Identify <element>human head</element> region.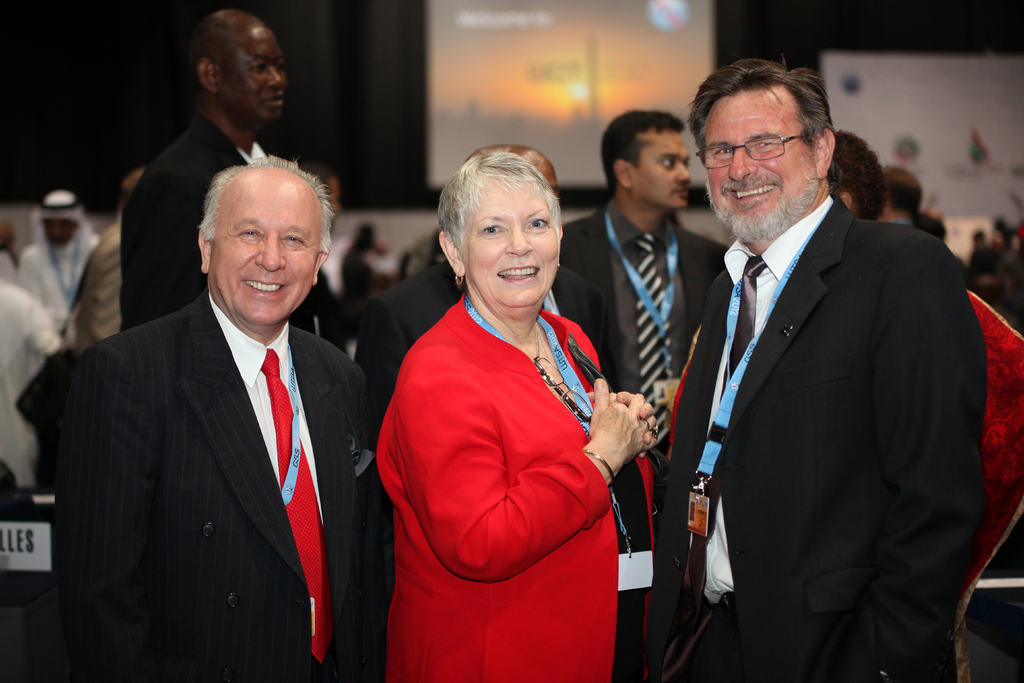
Region: (187, 12, 287, 127).
